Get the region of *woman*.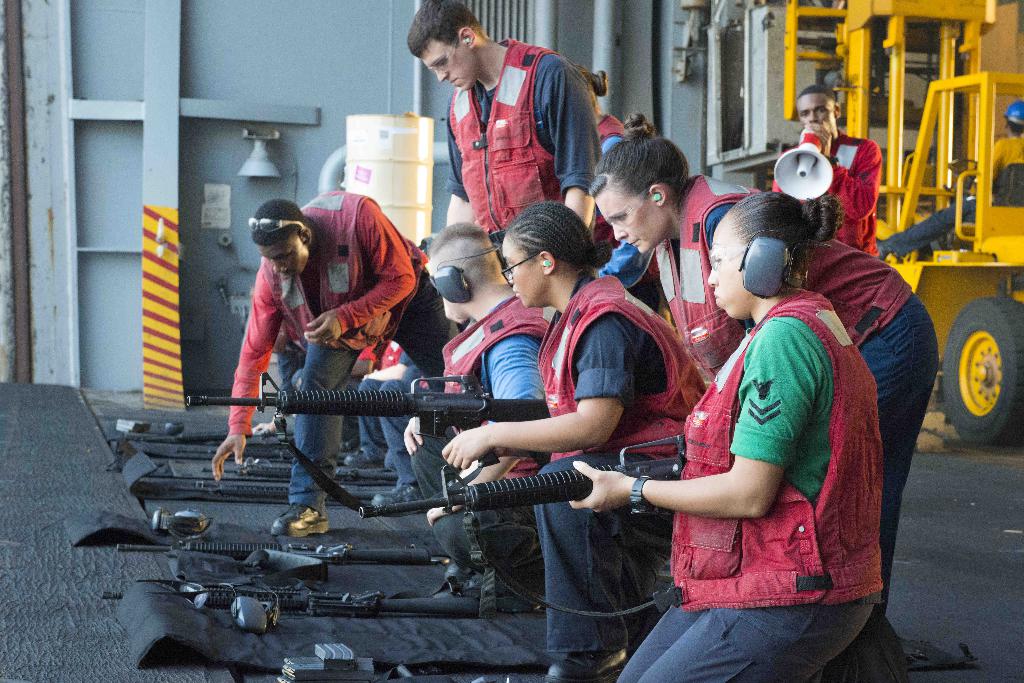
433 199 716 682.
